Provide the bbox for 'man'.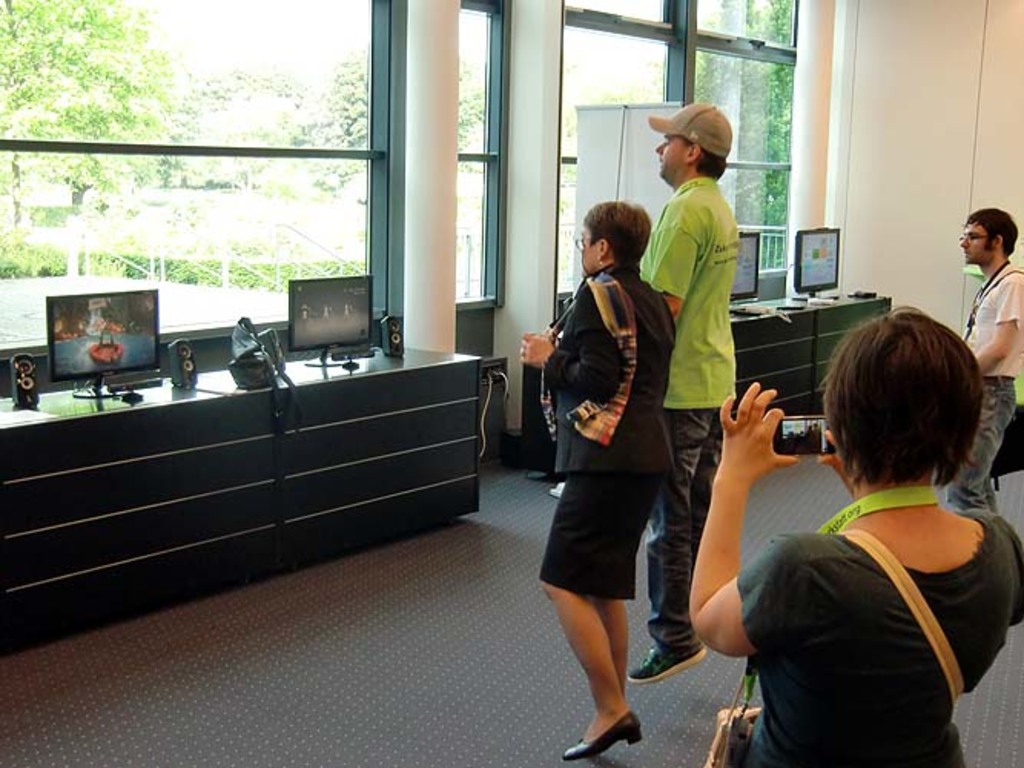
[left=960, top=206, right=1022, bottom=519].
